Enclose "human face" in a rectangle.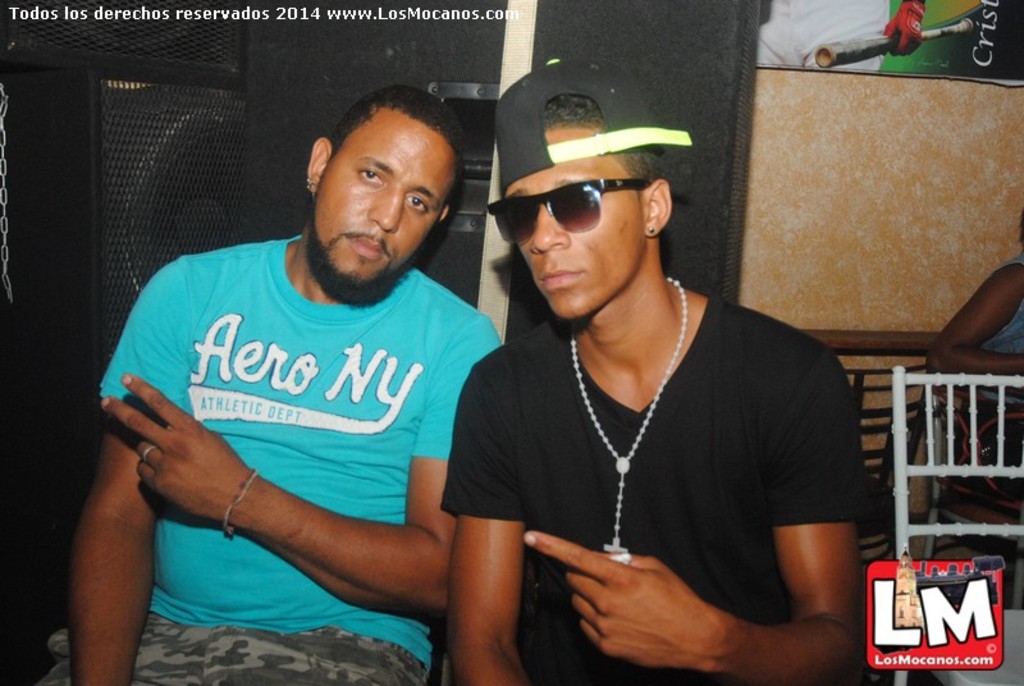
region(499, 123, 649, 319).
